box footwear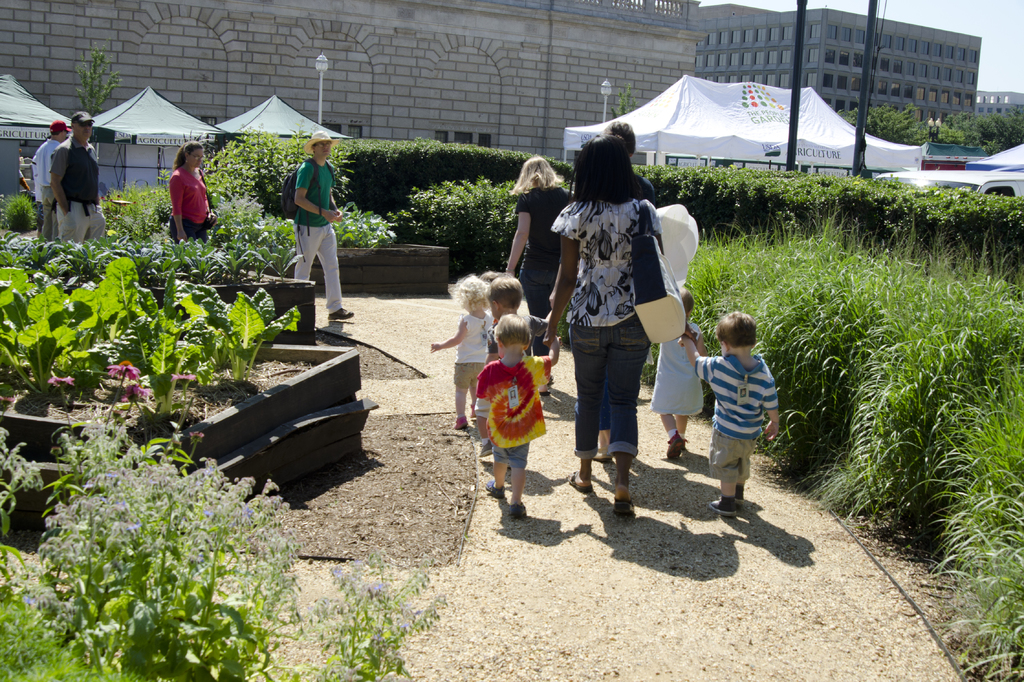
pyautogui.locateOnScreen(508, 503, 528, 517)
